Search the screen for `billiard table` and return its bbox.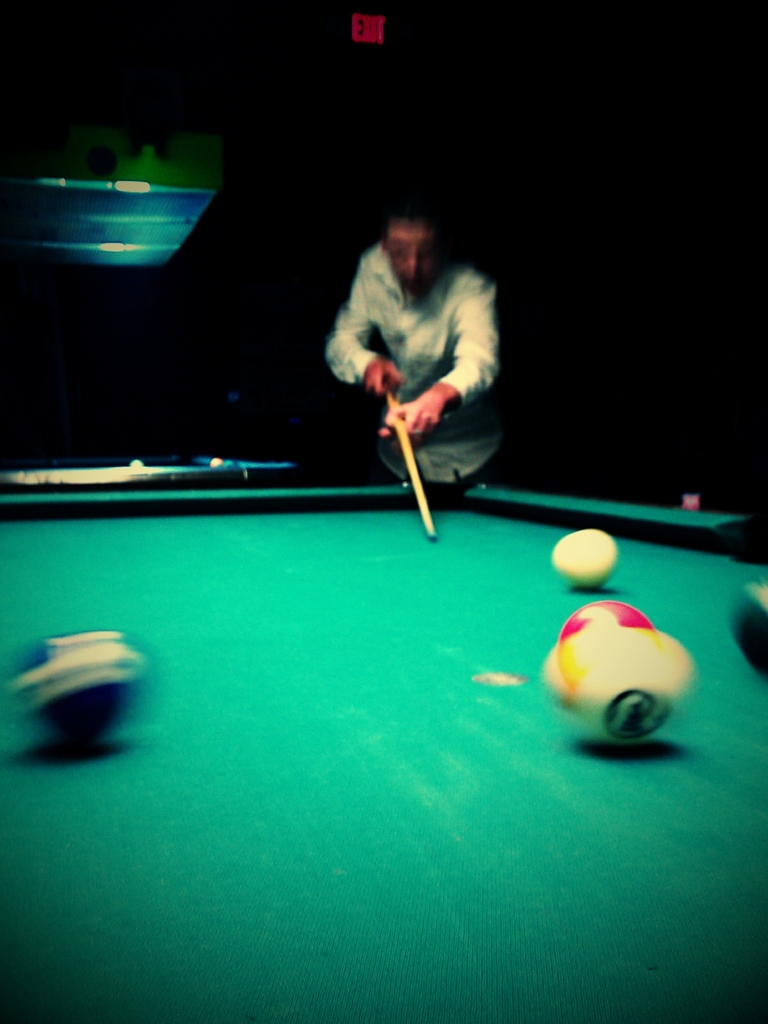
Found: 0 491 767 1023.
